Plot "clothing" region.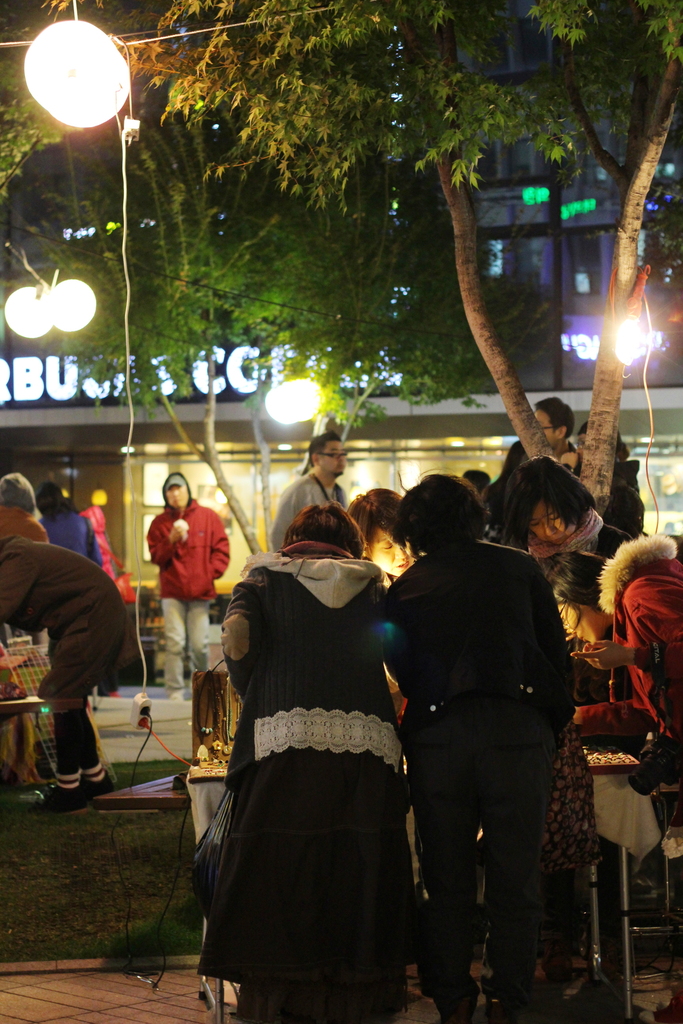
Plotted at 379/552/593/1023.
